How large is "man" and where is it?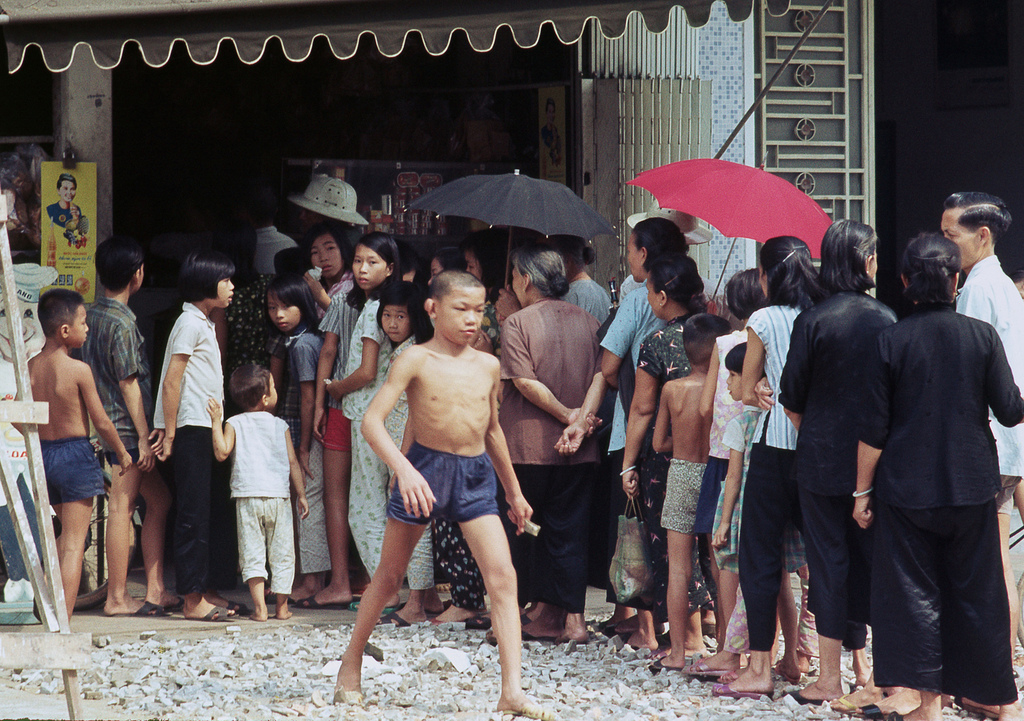
Bounding box: (left=9, top=293, right=129, bottom=607).
